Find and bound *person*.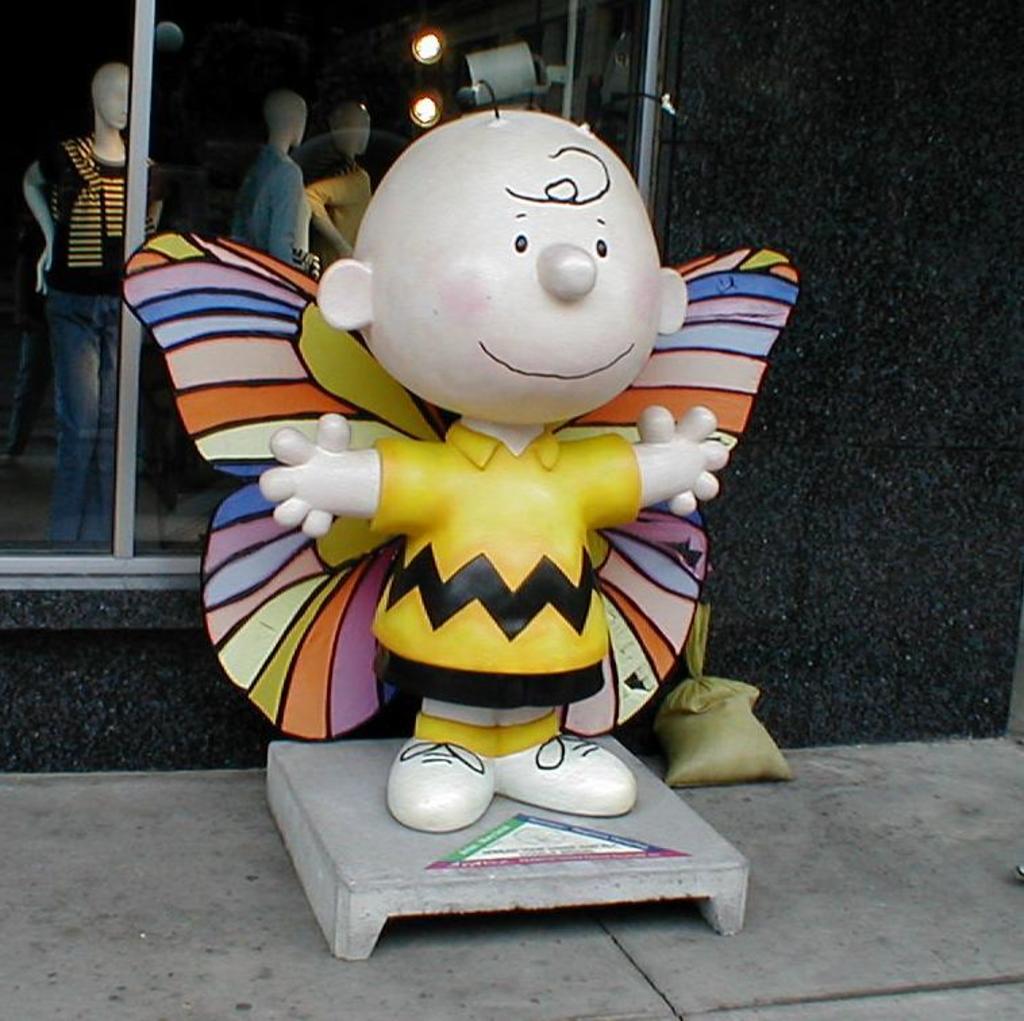
Bound: (x1=23, y1=65, x2=159, y2=543).
